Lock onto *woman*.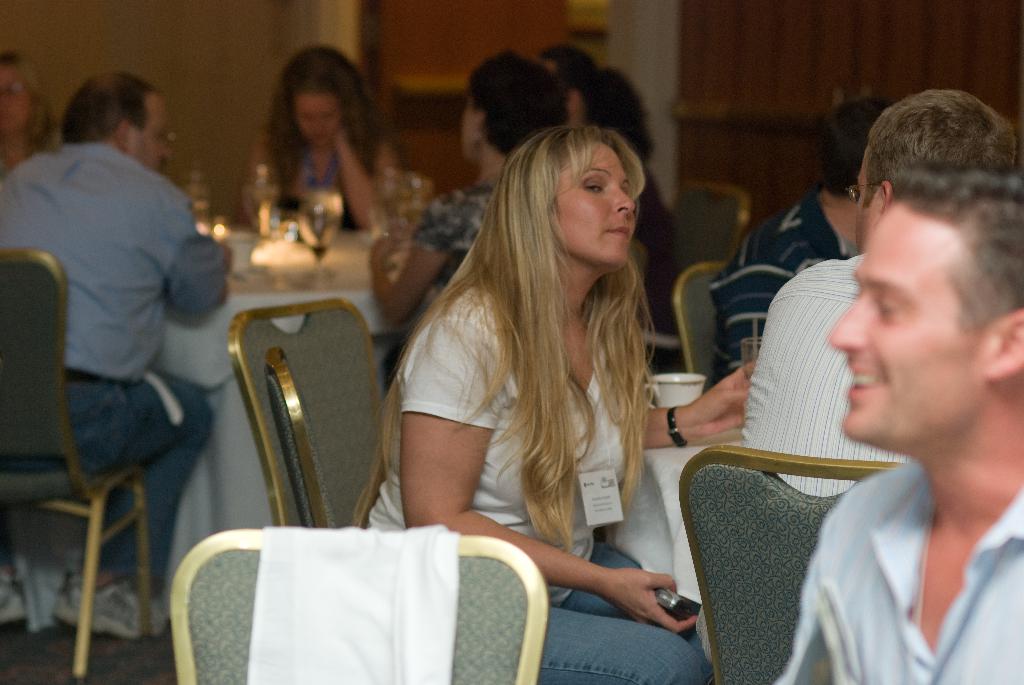
Locked: bbox=[240, 43, 406, 237].
